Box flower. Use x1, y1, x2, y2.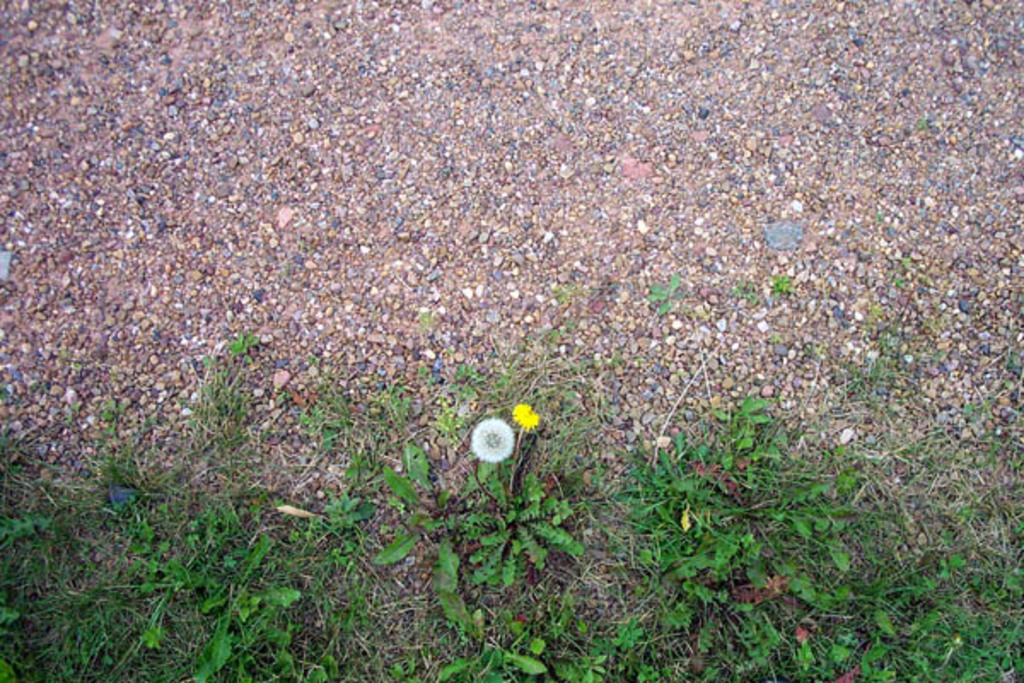
509, 401, 541, 441.
